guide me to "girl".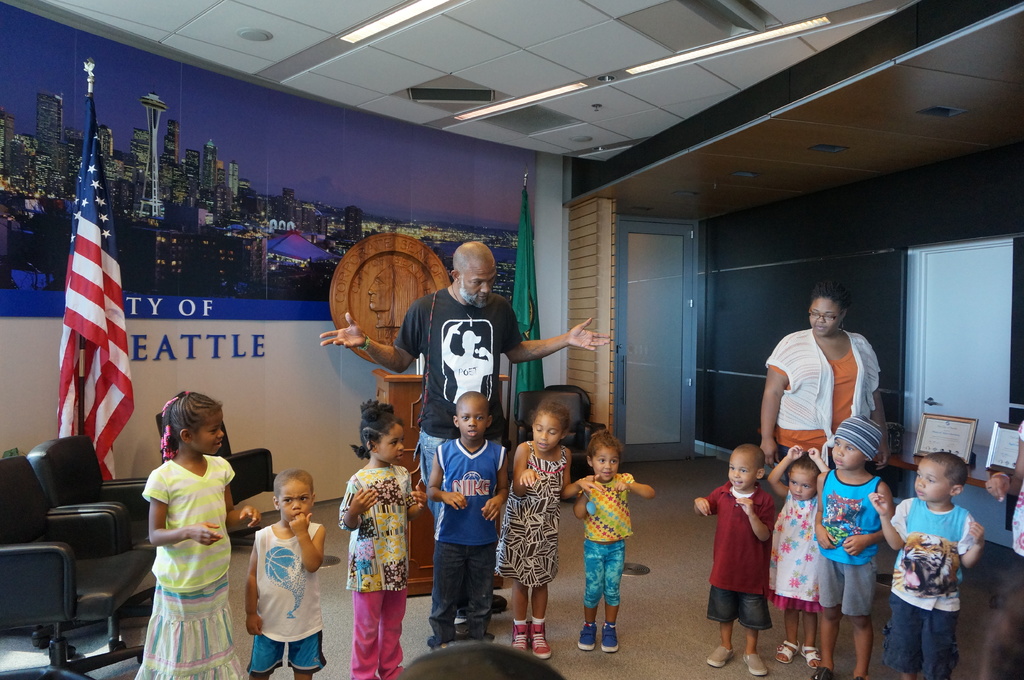
Guidance: 126 383 253 679.
